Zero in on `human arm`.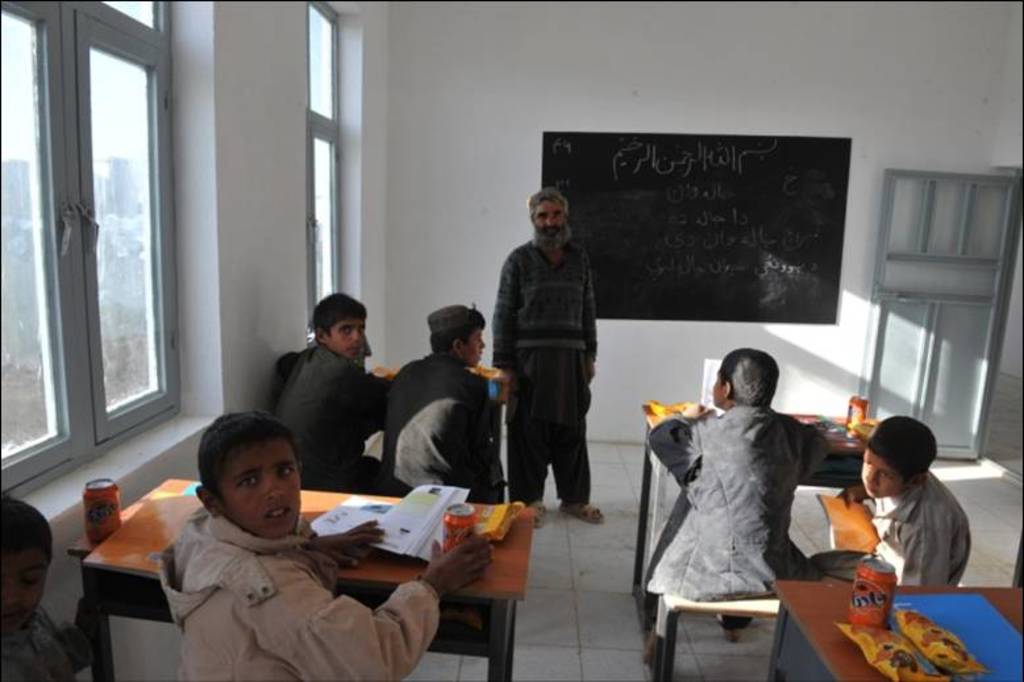
Zeroed in: select_region(361, 373, 391, 440).
